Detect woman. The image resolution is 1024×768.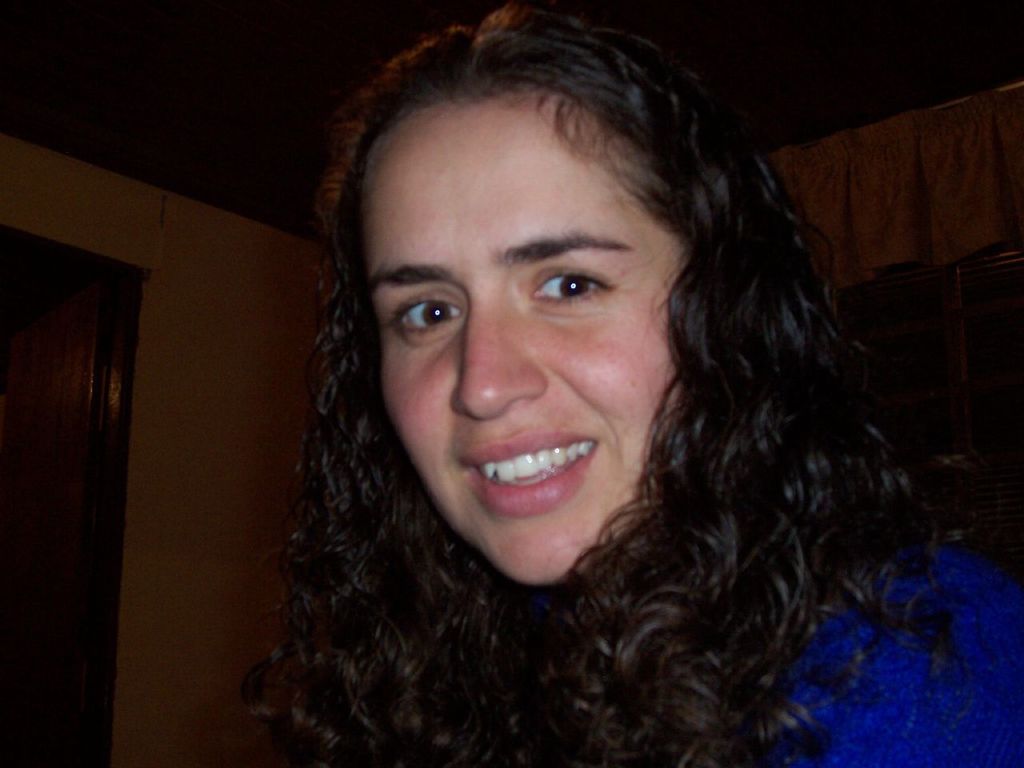
<region>213, 0, 962, 767</region>.
